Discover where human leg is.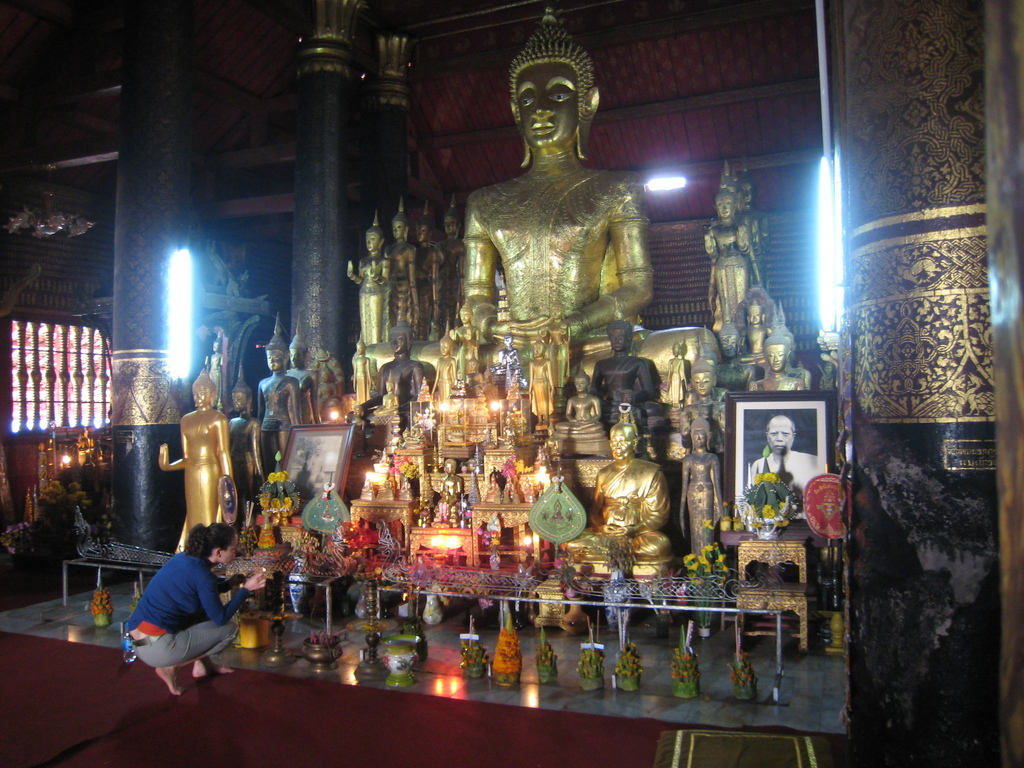
Discovered at (x1=609, y1=430, x2=639, y2=461).
